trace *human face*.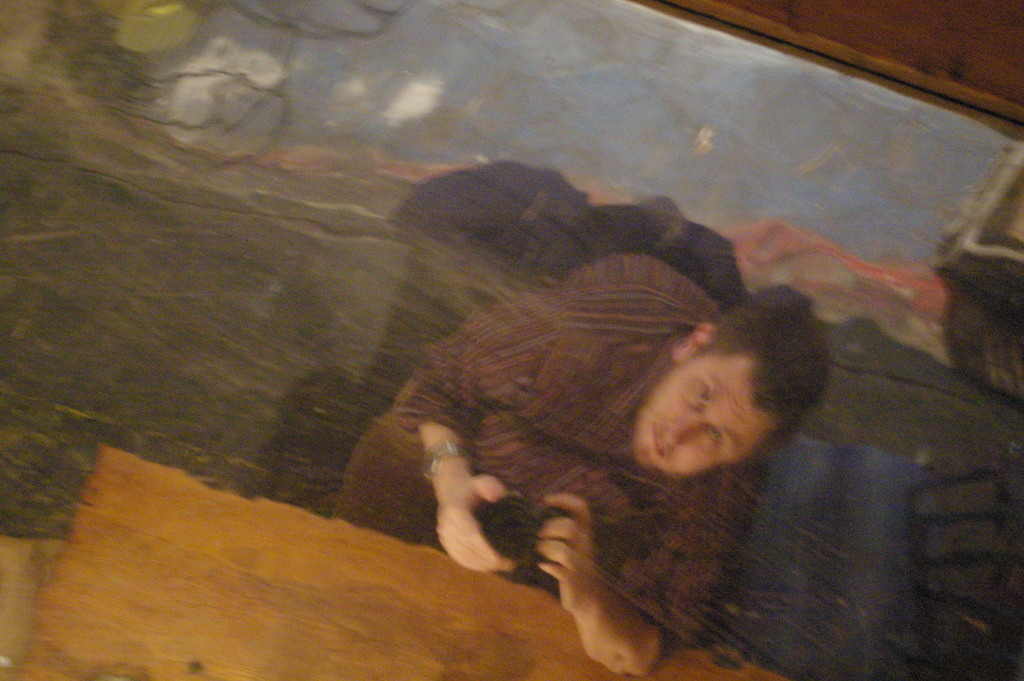
Traced to (x1=627, y1=353, x2=778, y2=478).
